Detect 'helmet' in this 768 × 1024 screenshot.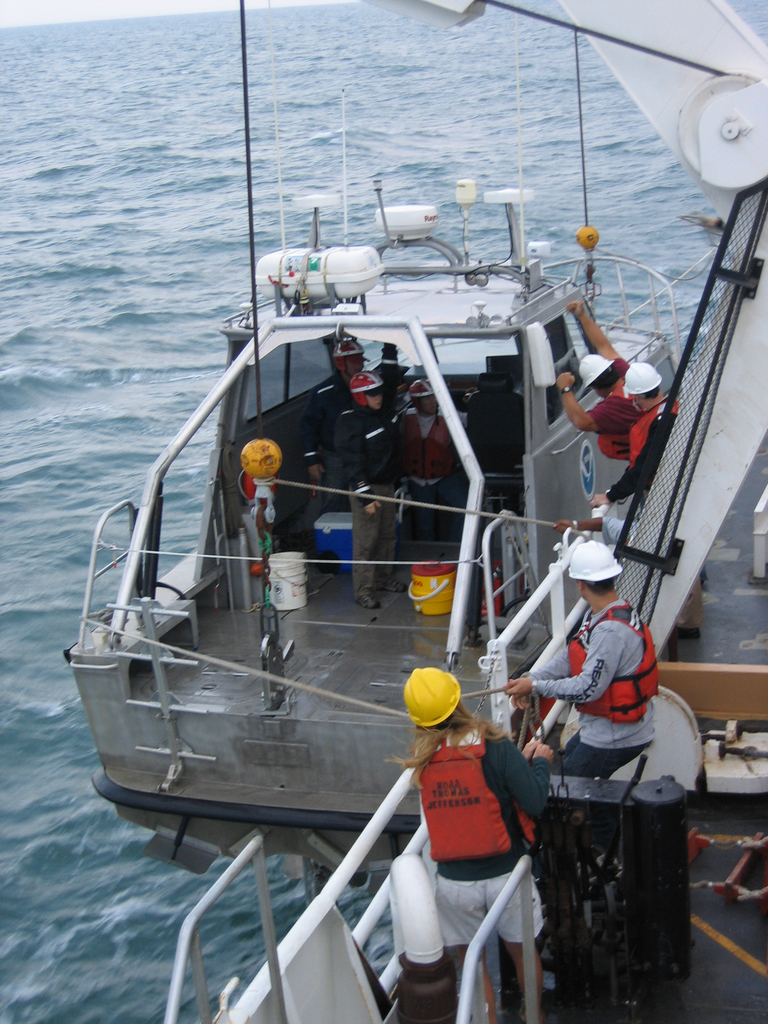
Detection: 621:358:659:398.
